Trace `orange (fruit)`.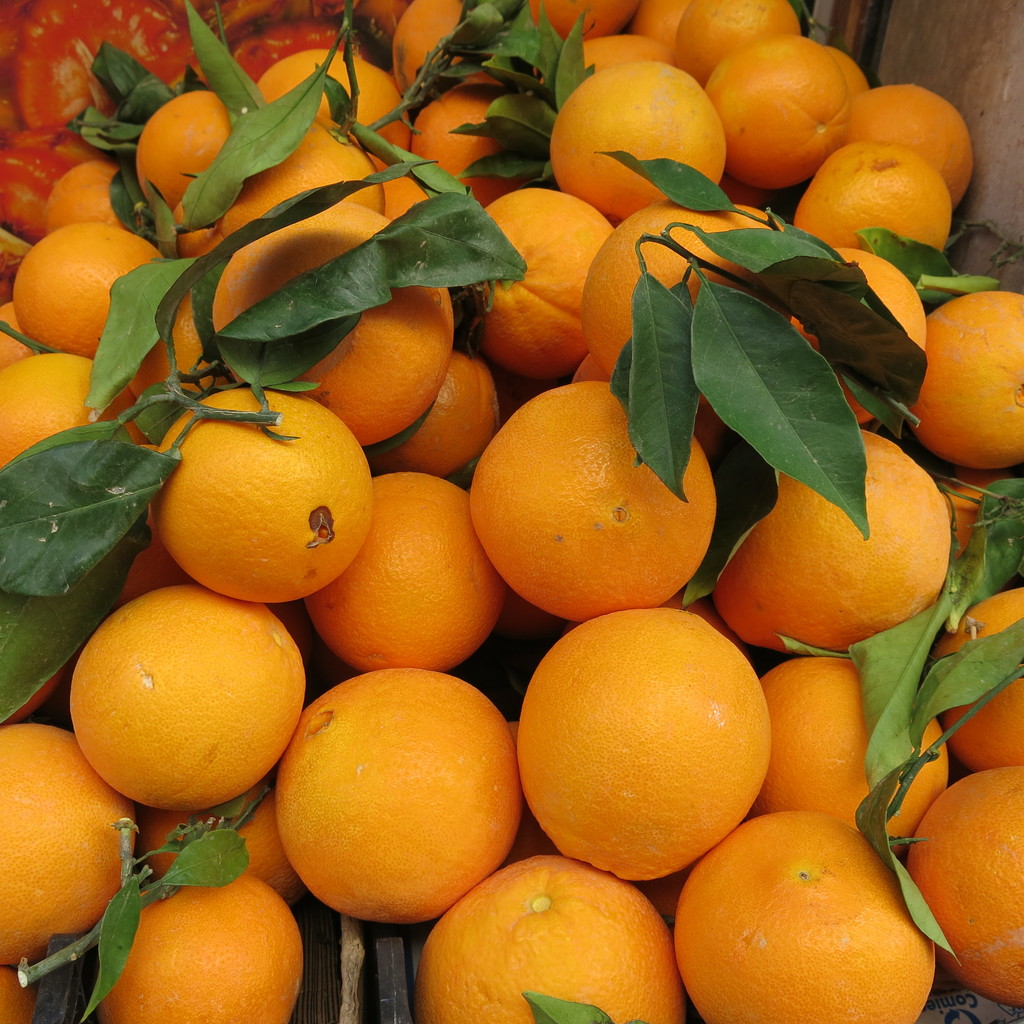
Traced to box(419, 846, 687, 1023).
